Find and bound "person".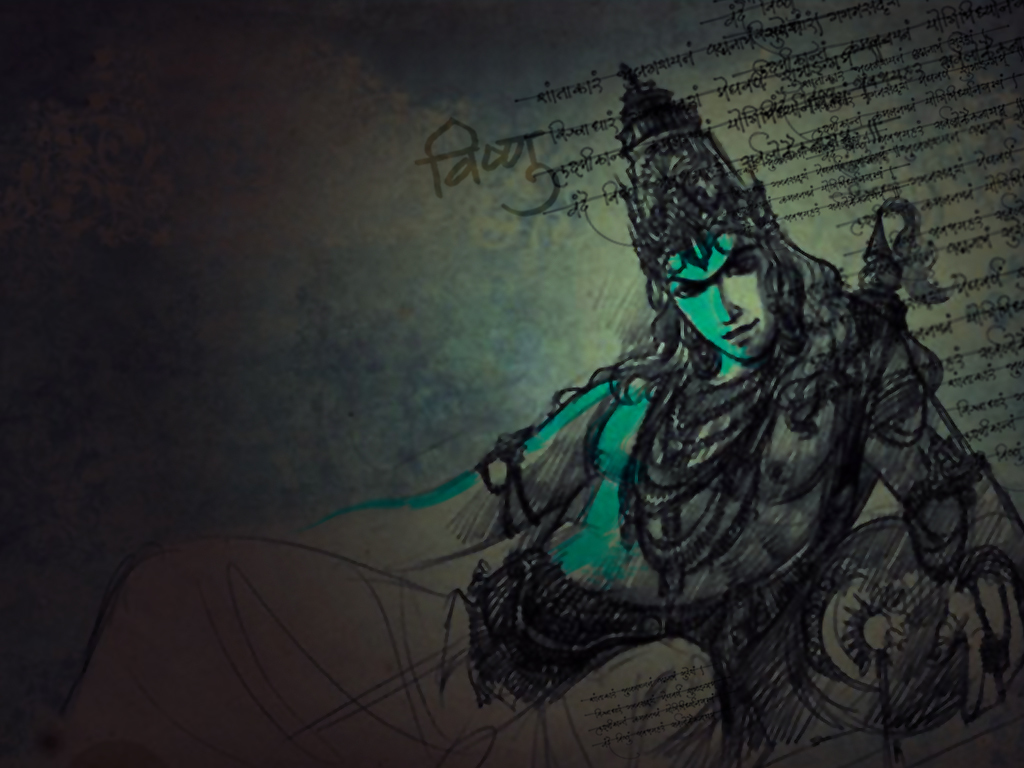
Bound: BBox(44, 63, 1023, 767).
